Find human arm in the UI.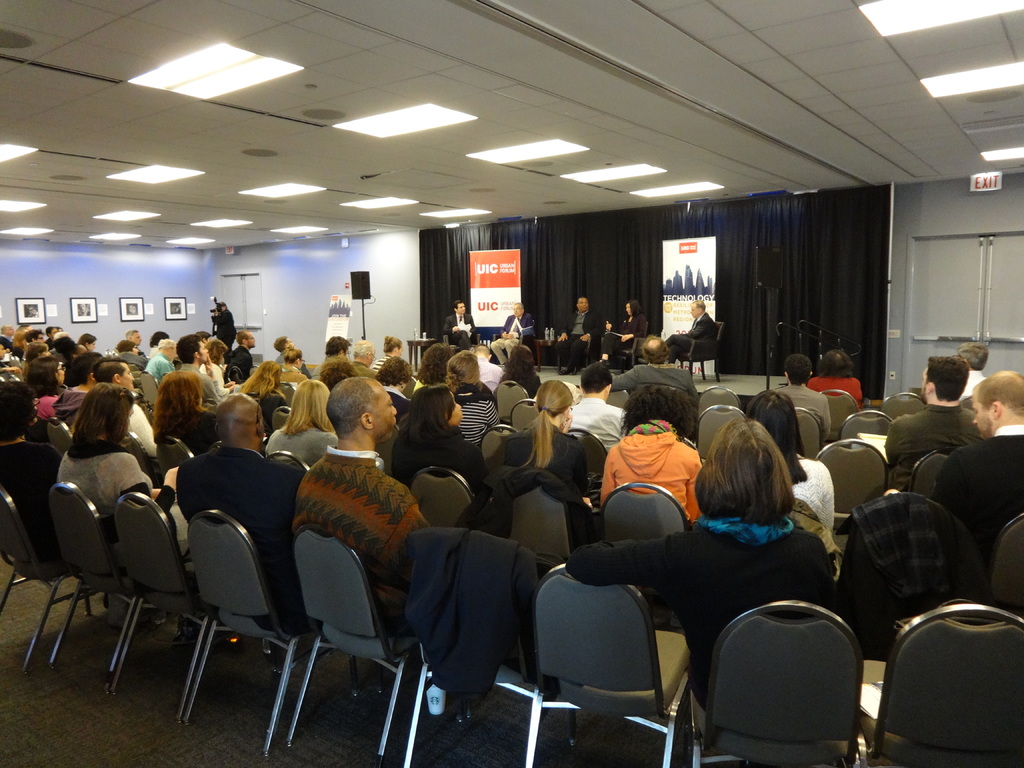
UI element at (561,530,665,590).
